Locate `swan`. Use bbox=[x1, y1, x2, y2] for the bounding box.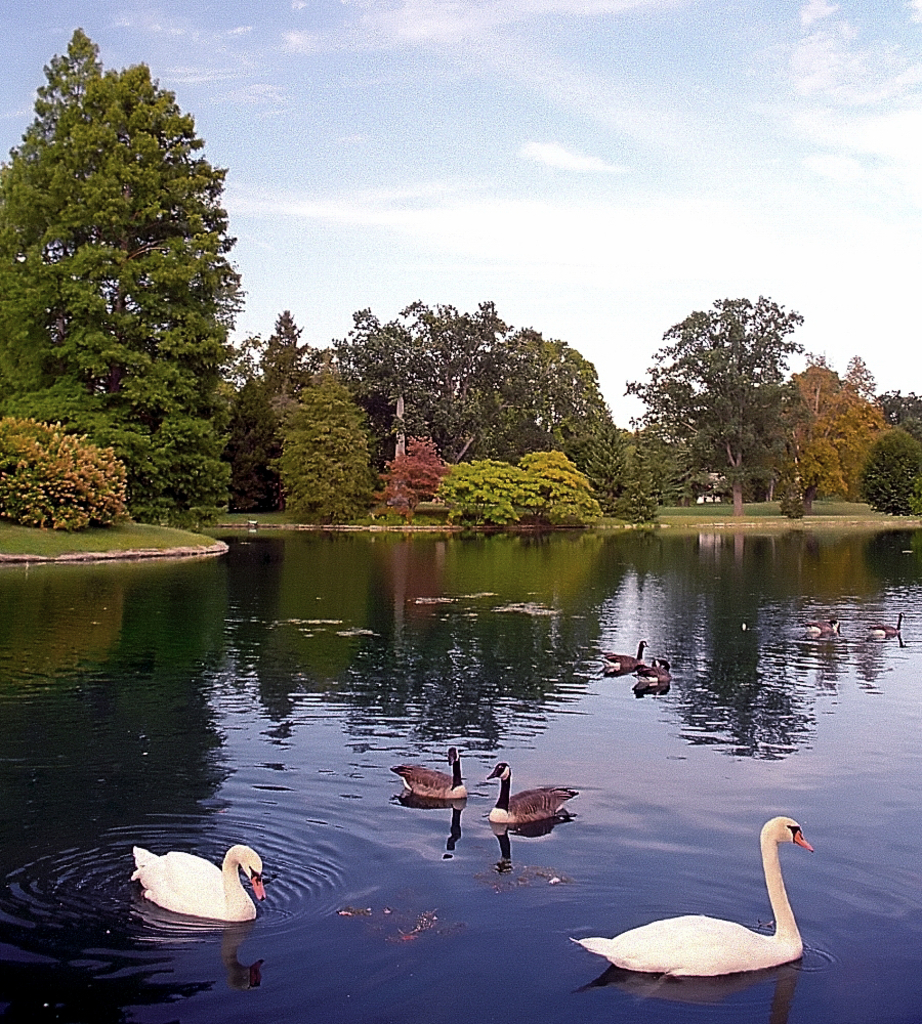
bbox=[478, 759, 579, 823].
